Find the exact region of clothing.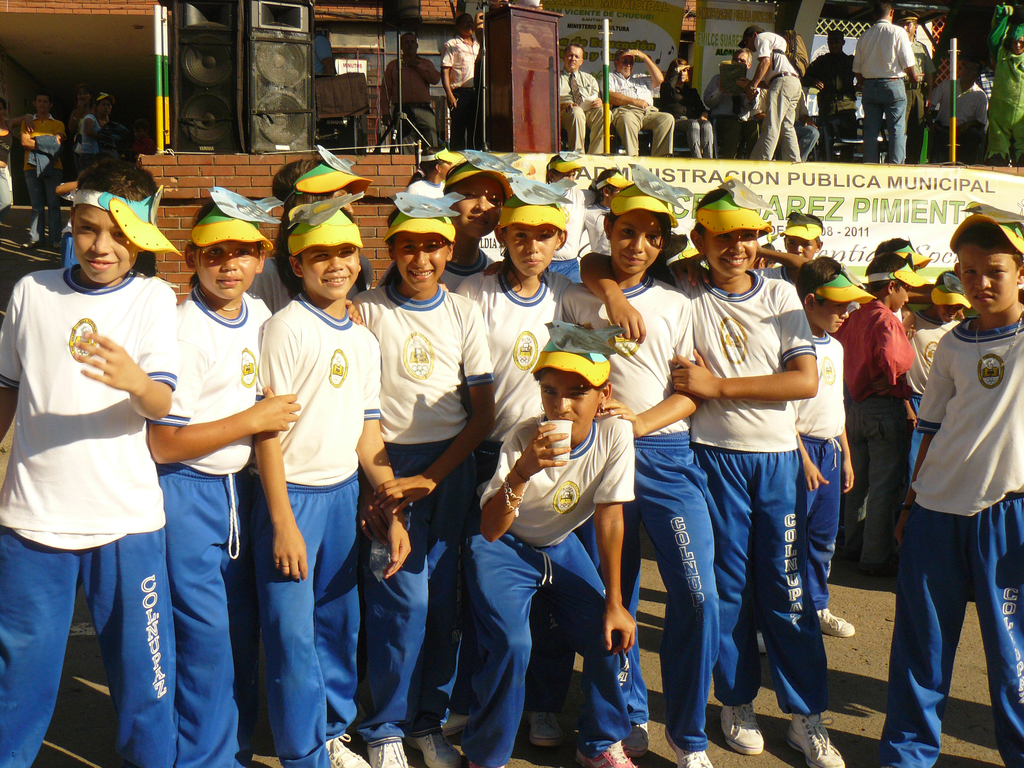
Exact region: region(870, 291, 1023, 767).
